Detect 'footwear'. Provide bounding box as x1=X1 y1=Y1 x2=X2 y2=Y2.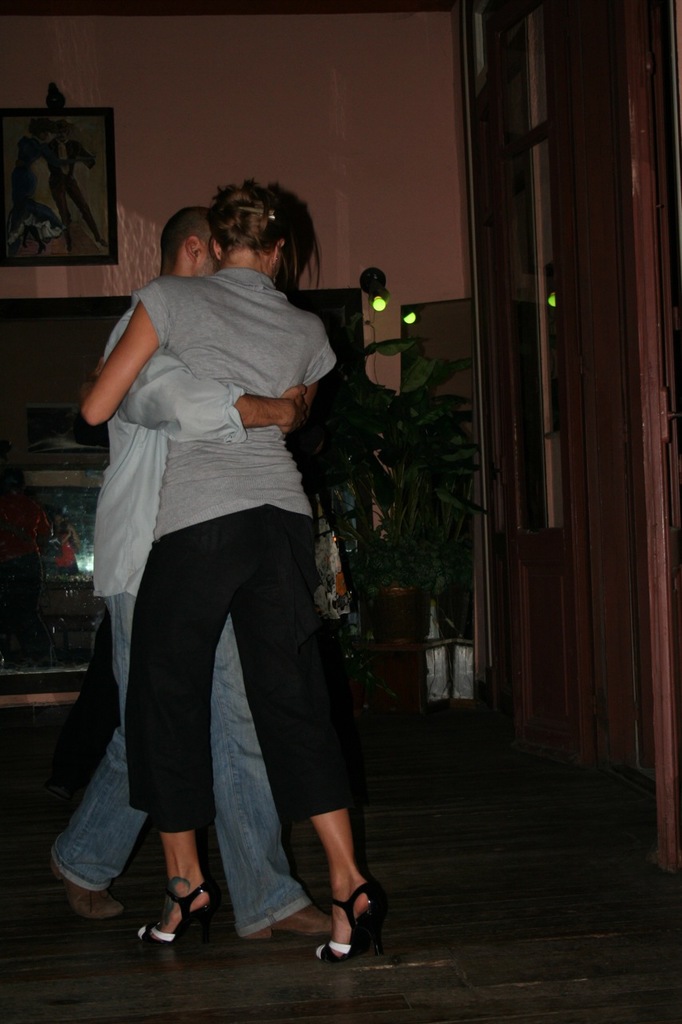
x1=49 y1=854 x2=126 y2=918.
